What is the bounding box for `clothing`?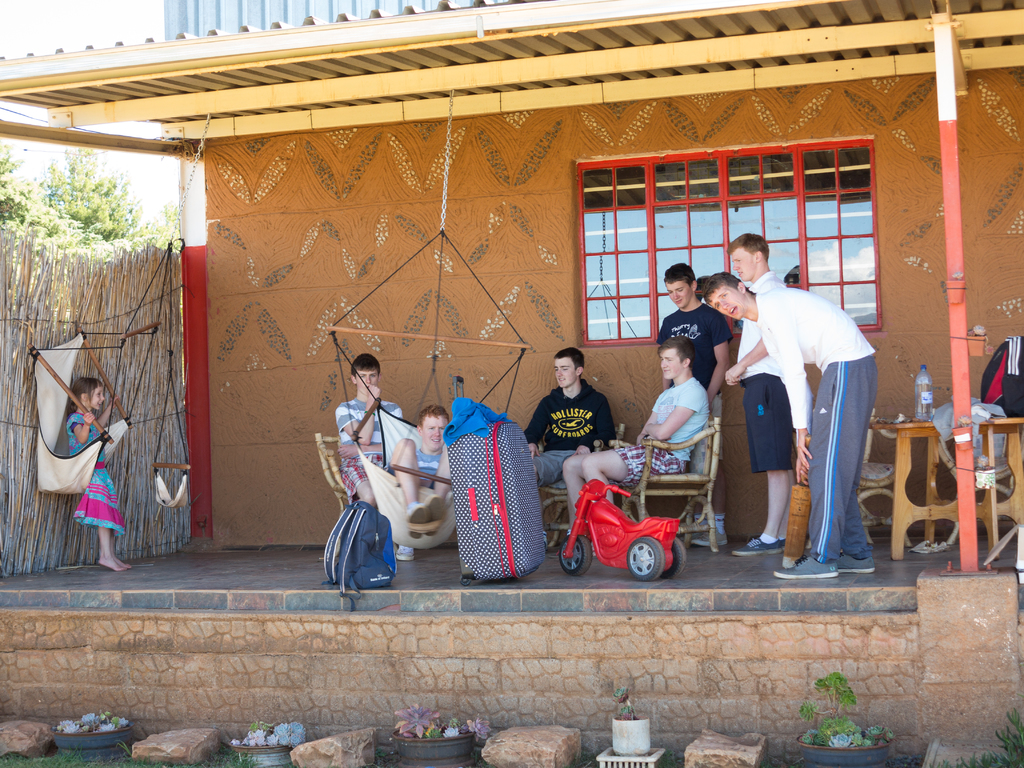
x1=755 y1=286 x2=878 y2=564.
